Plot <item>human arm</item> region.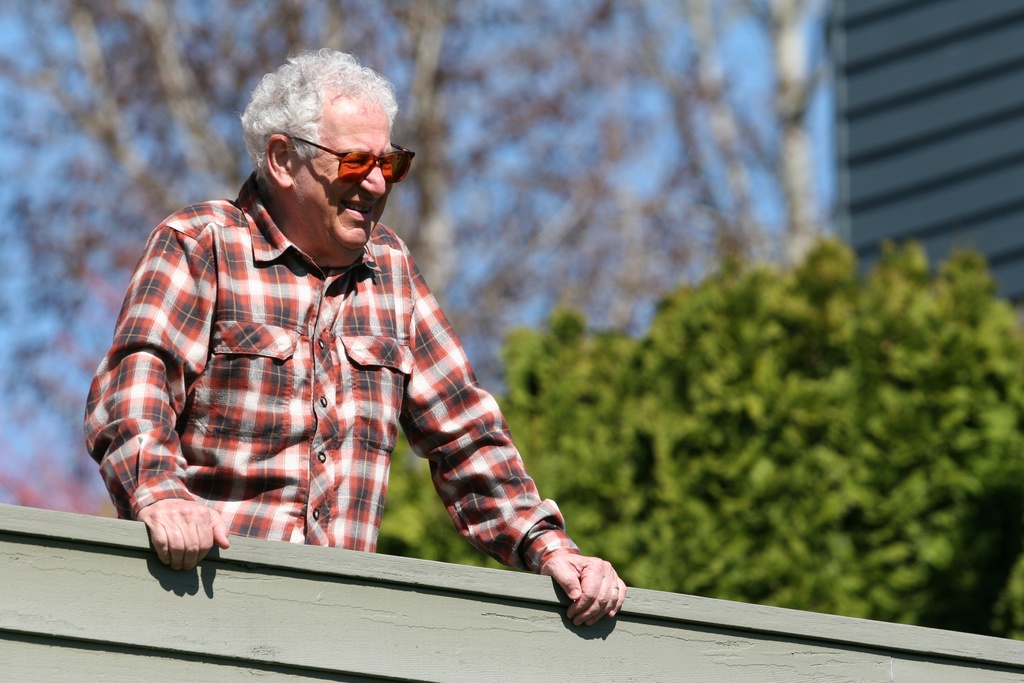
Plotted at <bbox>426, 368, 593, 604</bbox>.
